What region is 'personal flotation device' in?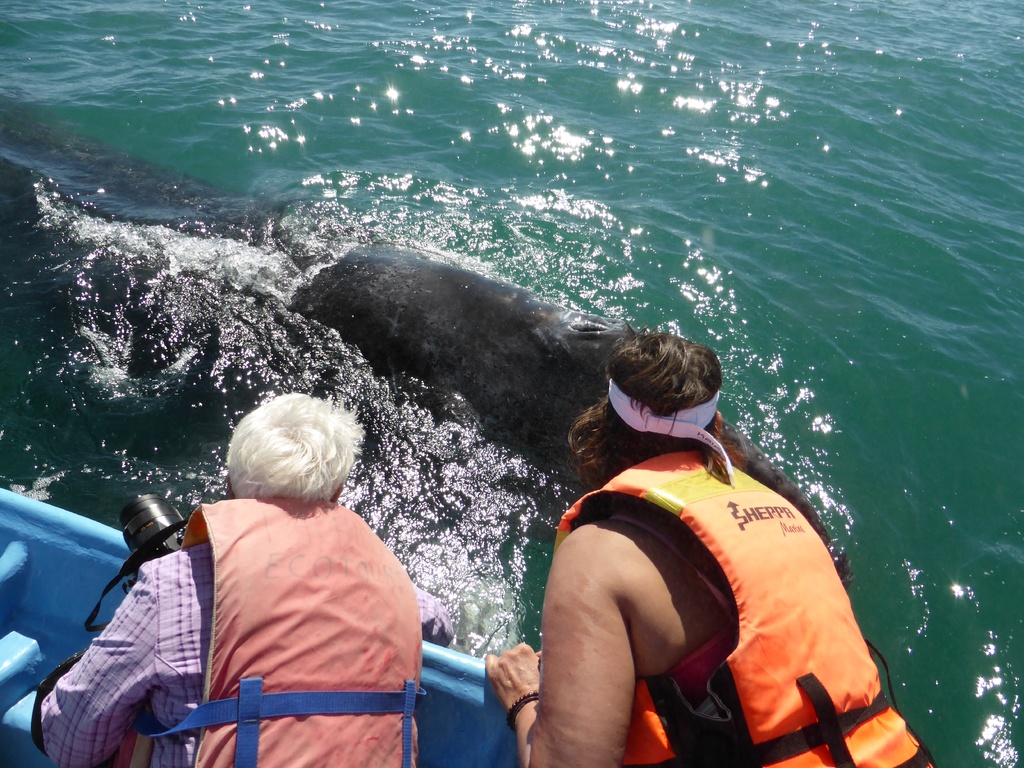
left=550, top=446, right=940, bottom=767.
